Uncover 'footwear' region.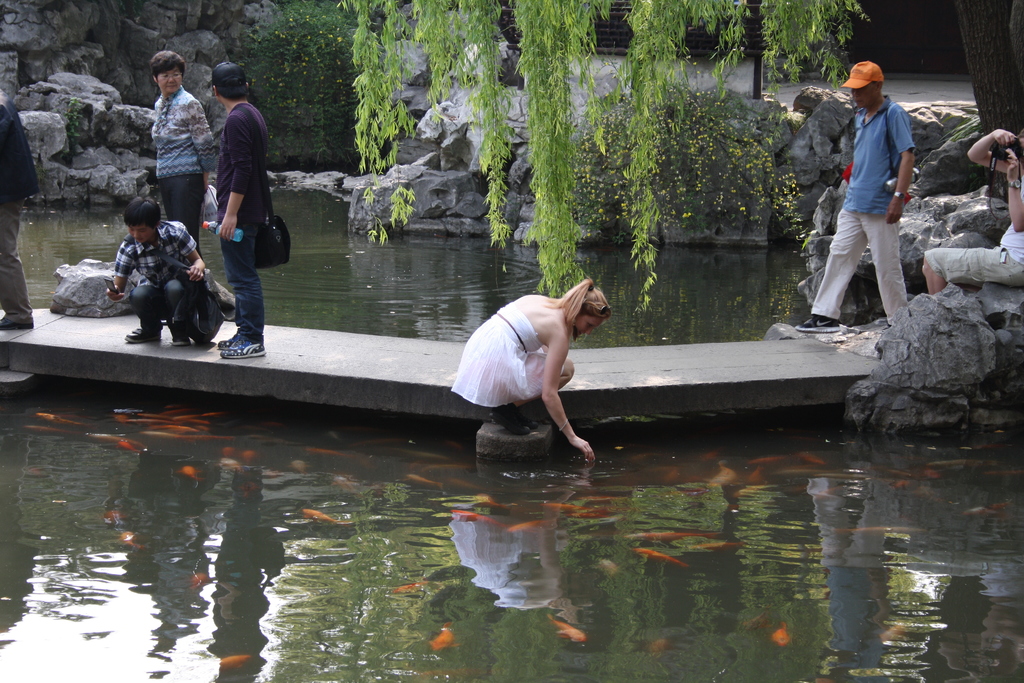
Uncovered: (left=797, top=316, right=837, bottom=333).
